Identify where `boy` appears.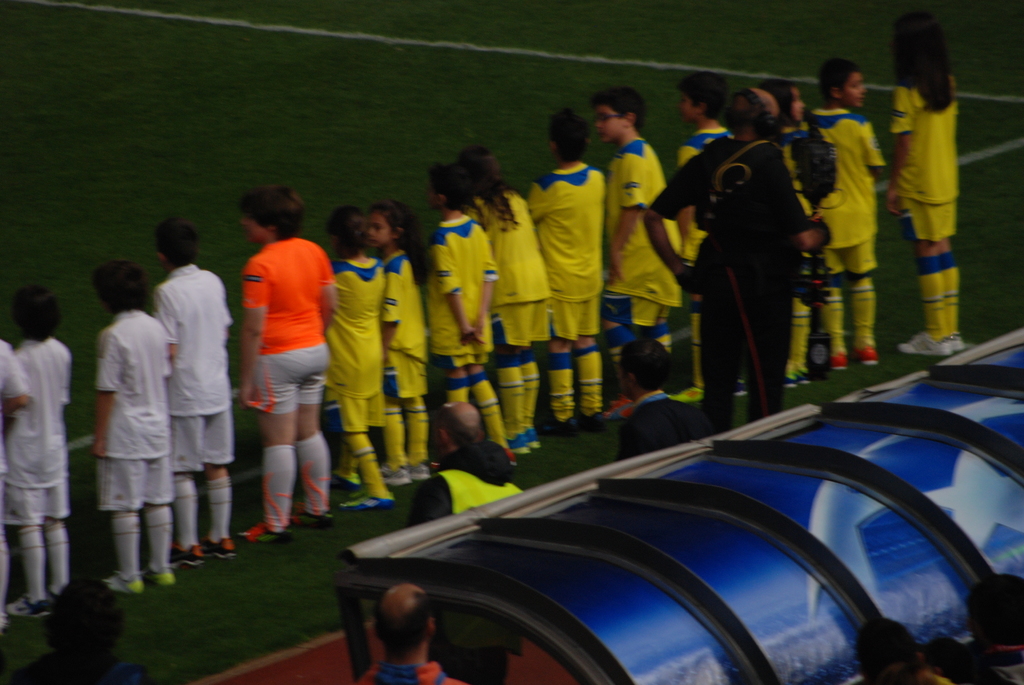
Appears at bbox(670, 66, 740, 397).
